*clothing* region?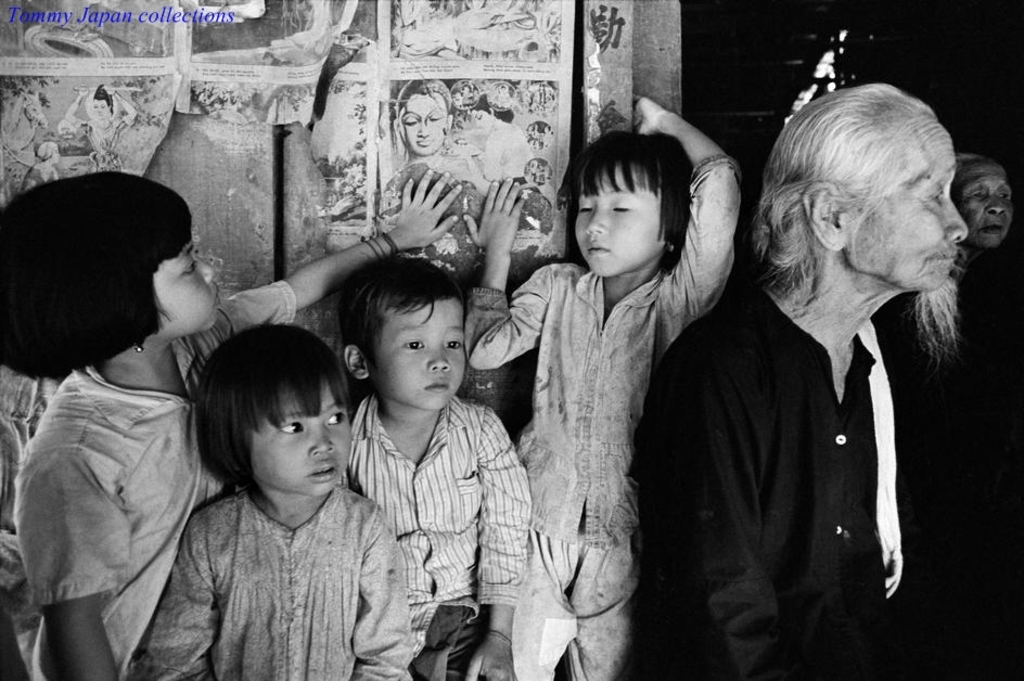
detection(335, 394, 535, 676)
